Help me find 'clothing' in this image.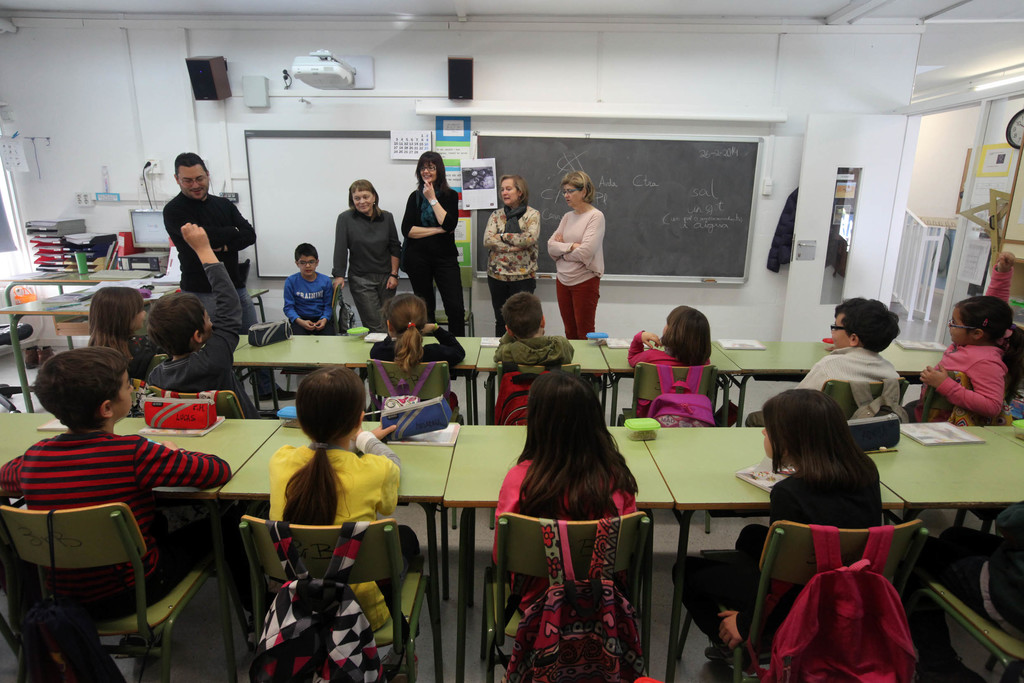
Found it: region(270, 433, 397, 629).
